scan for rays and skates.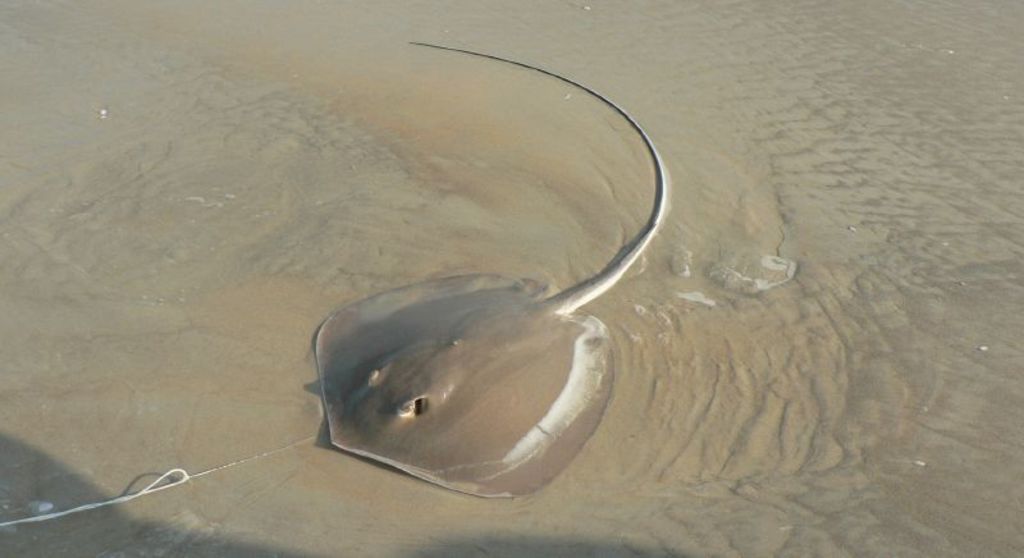
Scan result: detection(308, 38, 675, 500).
